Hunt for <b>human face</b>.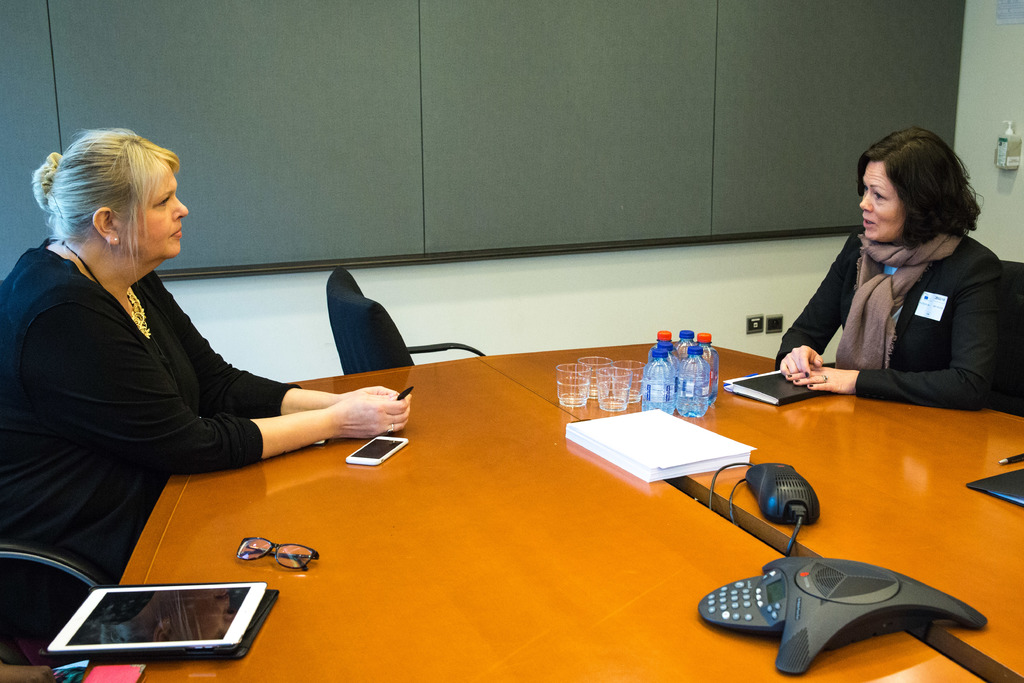
Hunted down at bbox(113, 158, 189, 257).
